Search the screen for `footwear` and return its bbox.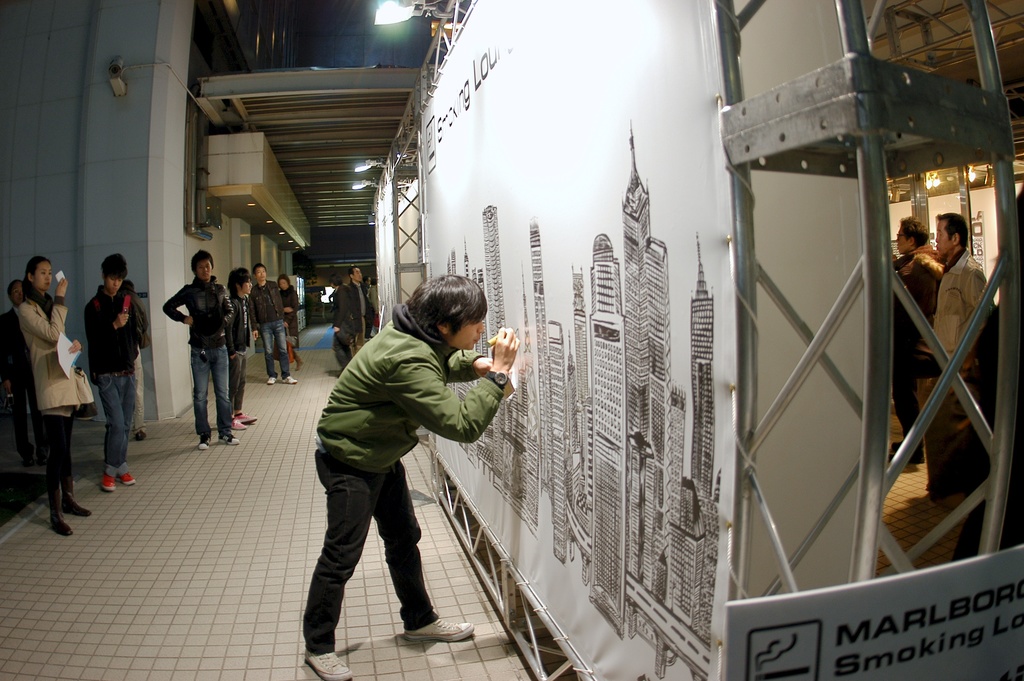
Found: {"x1": 304, "y1": 648, "x2": 351, "y2": 680}.
